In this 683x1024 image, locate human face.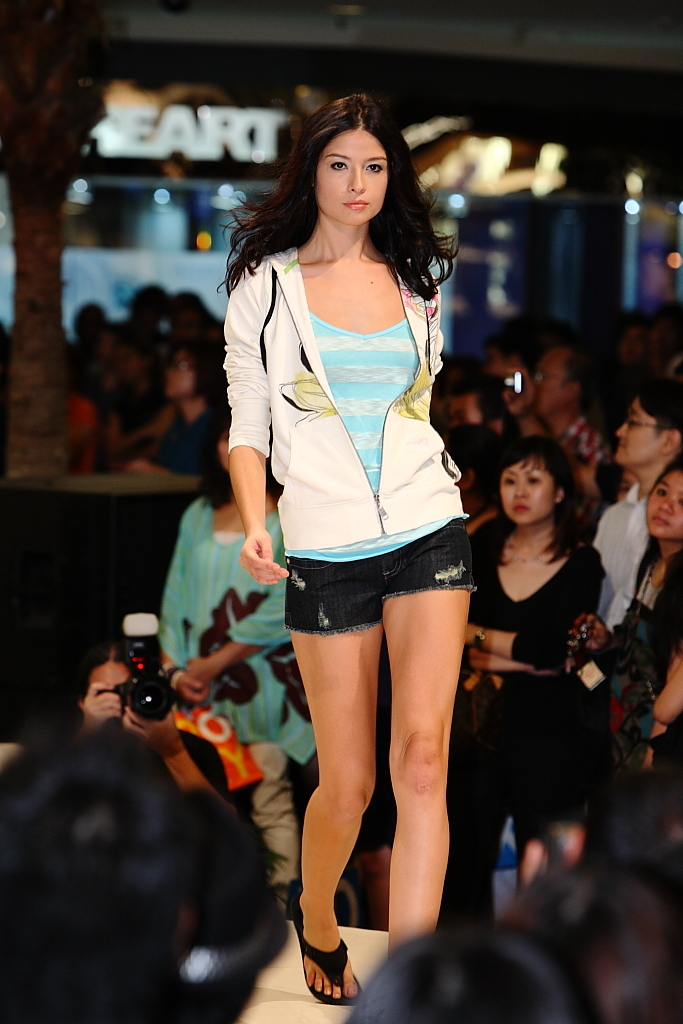
Bounding box: (left=649, top=476, right=682, bottom=541).
